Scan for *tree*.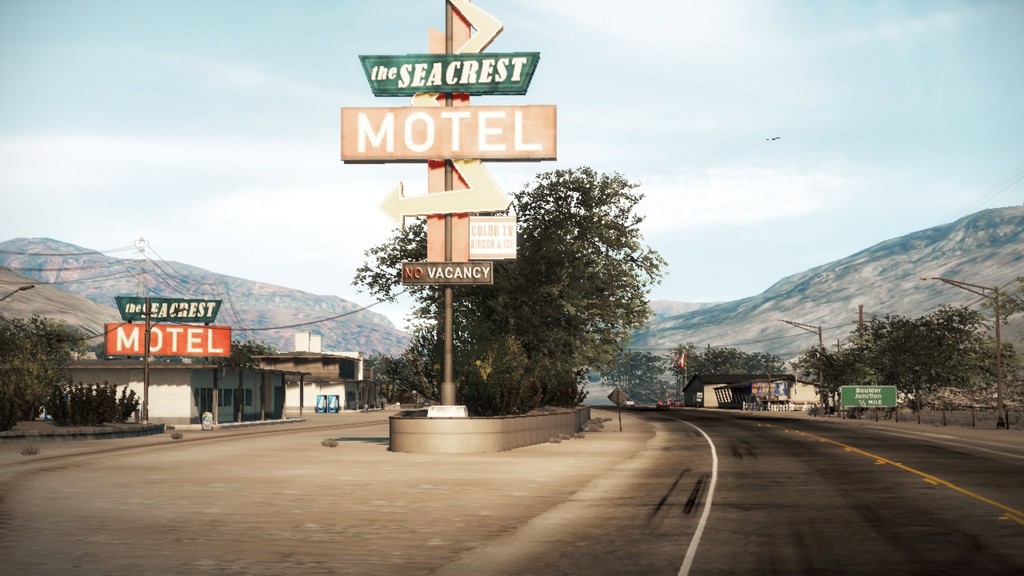
Scan result: rect(492, 142, 674, 407).
